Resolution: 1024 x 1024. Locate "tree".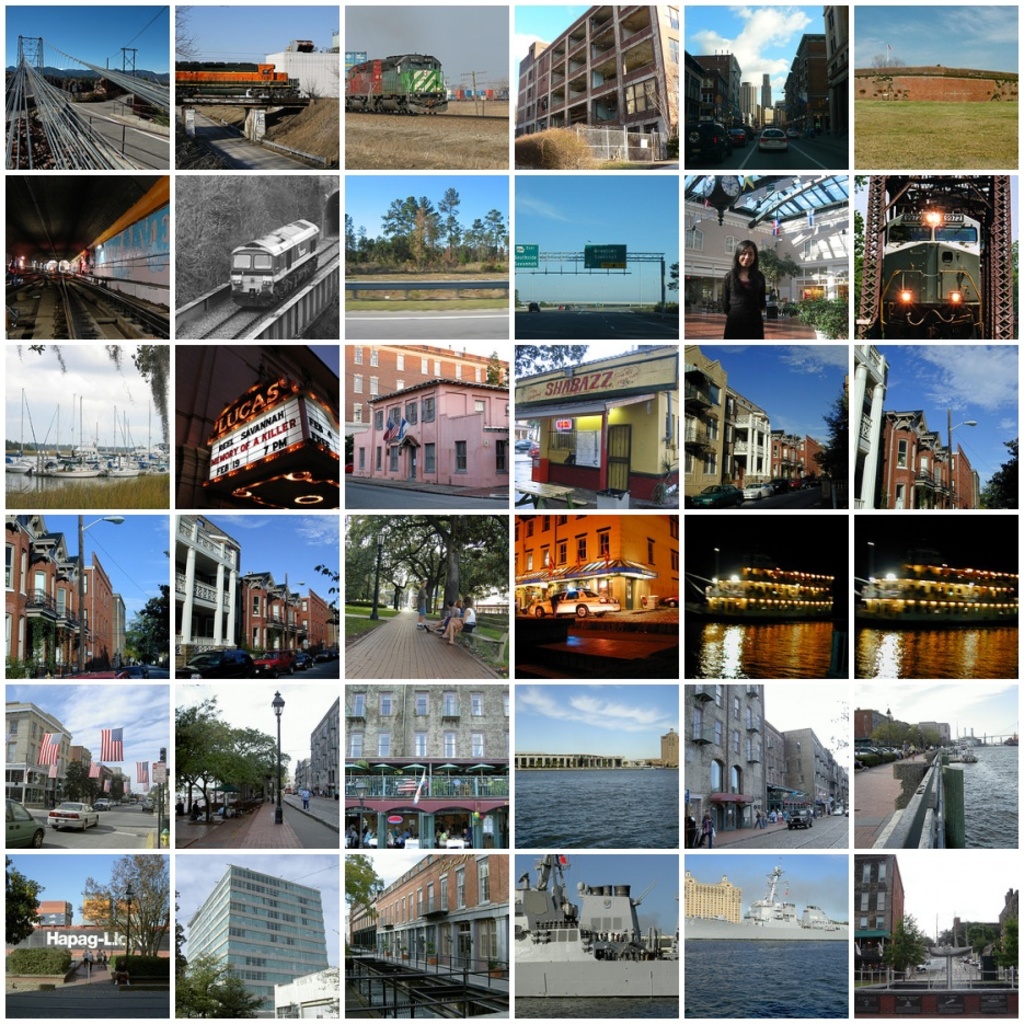
<bbox>389, 192, 434, 266</bbox>.
